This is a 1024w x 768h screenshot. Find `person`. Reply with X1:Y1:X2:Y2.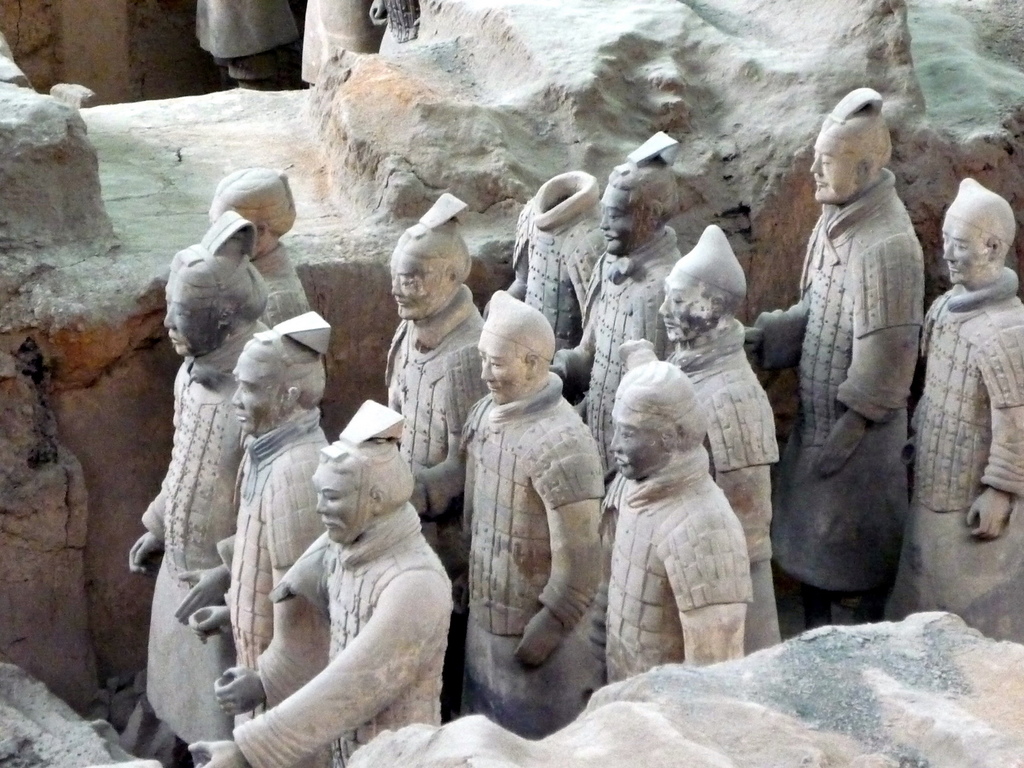
184:397:451:767.
